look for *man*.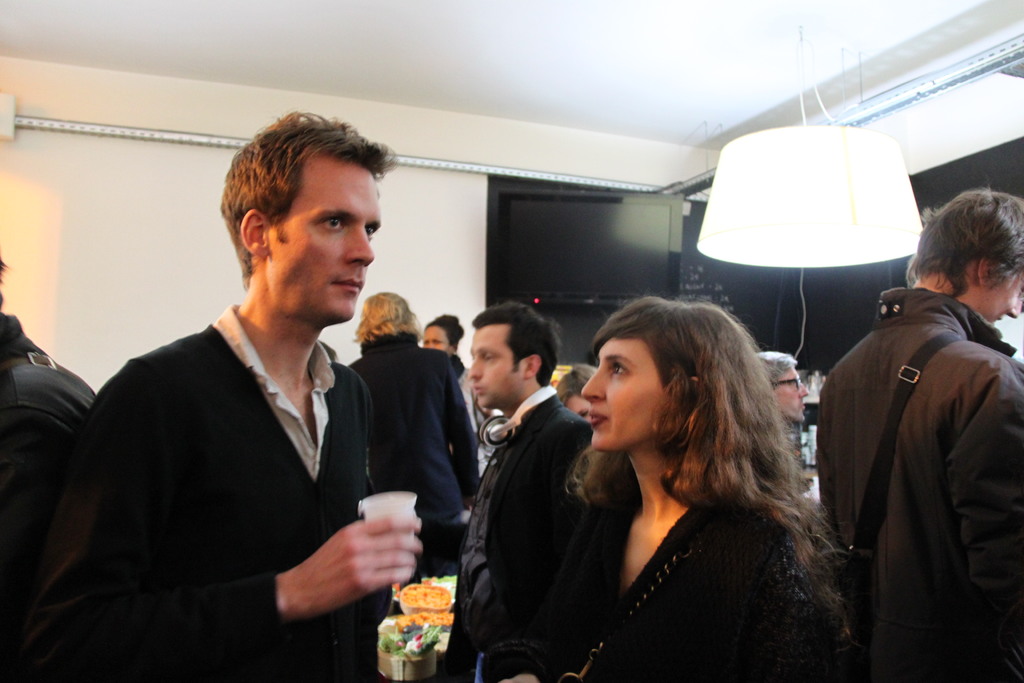
Found: 815:186:1023:682.
